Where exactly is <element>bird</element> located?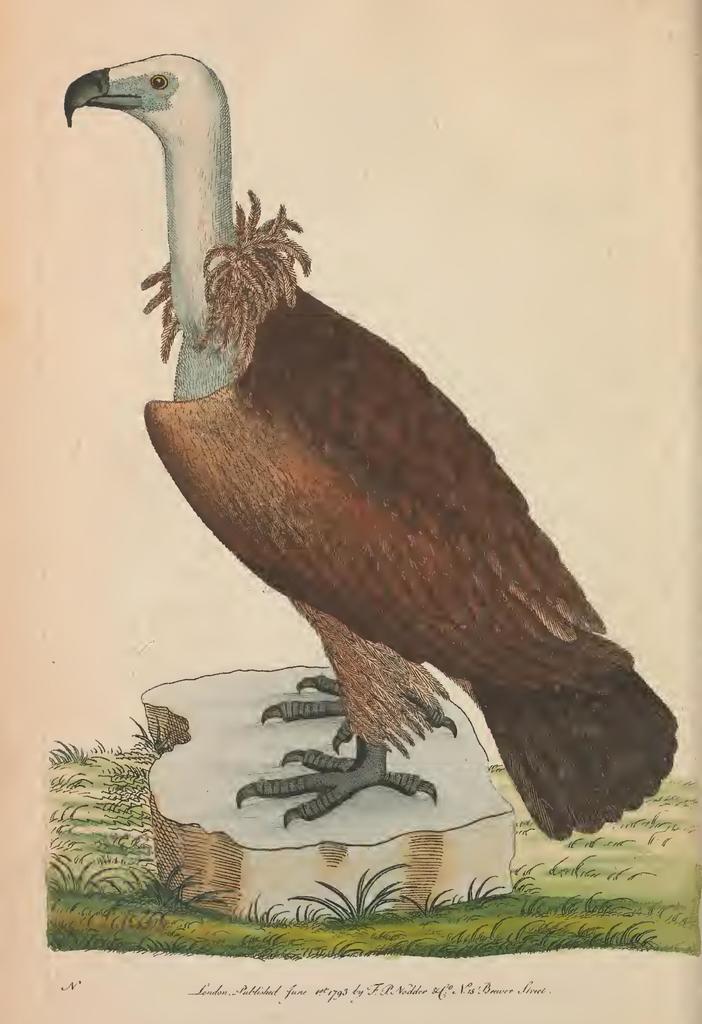
Its bounding box is locate(60, 44, 686, 846).
